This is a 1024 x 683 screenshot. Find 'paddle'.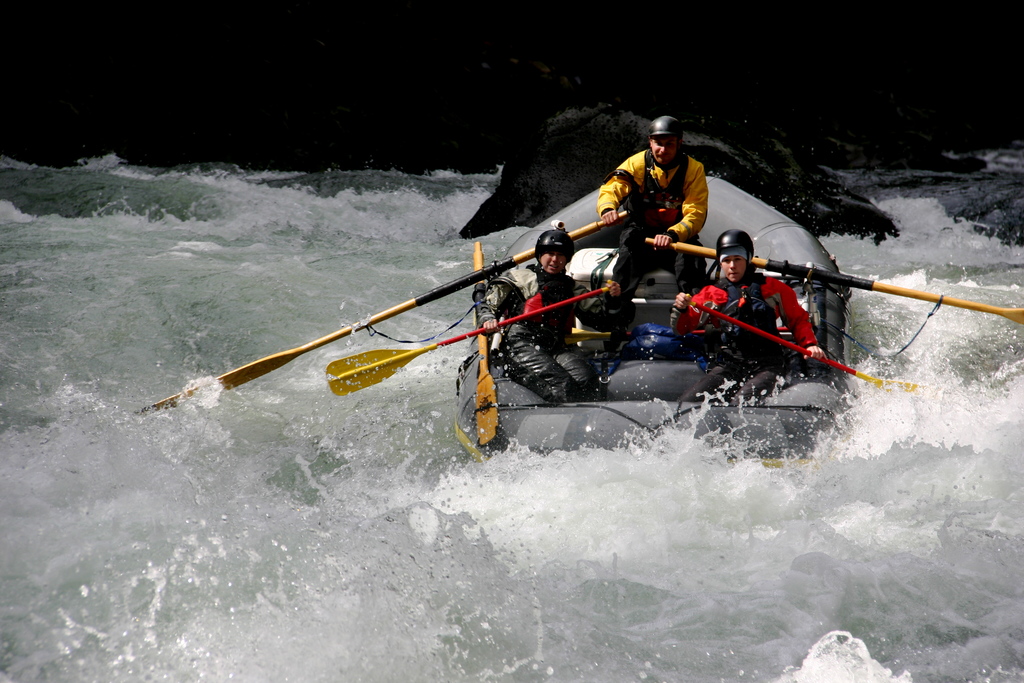
Bounding box: rect(324, 284, 605, 398).
